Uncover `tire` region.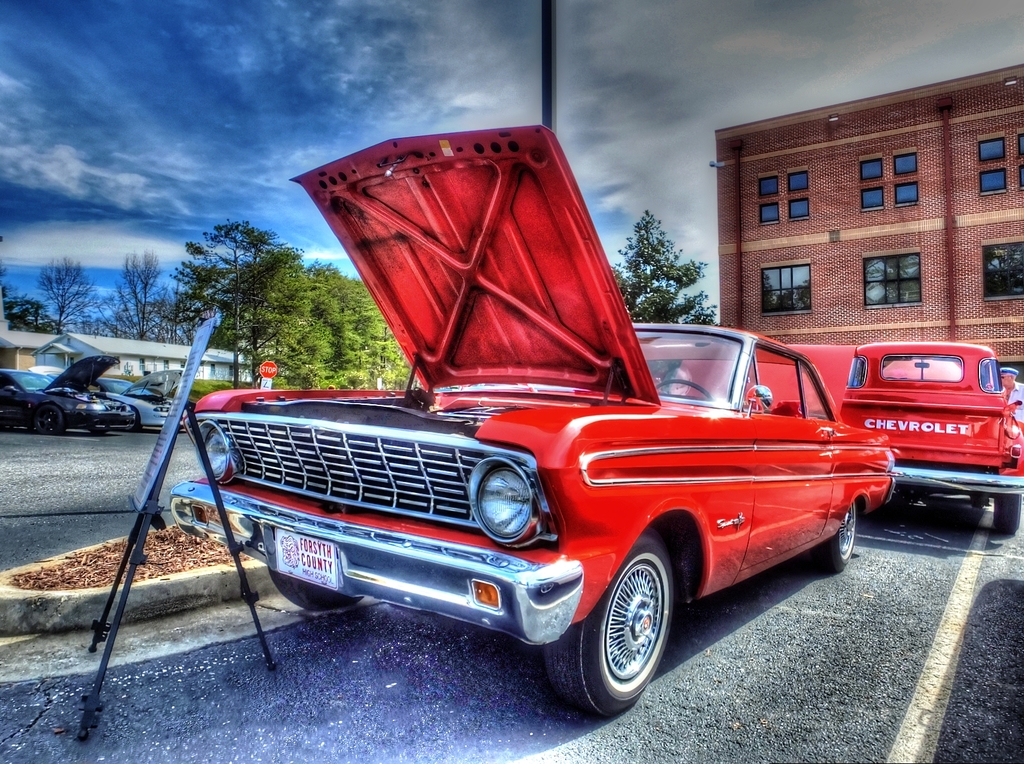
Uncovered: BBox(989, 492, 1022, 536).
